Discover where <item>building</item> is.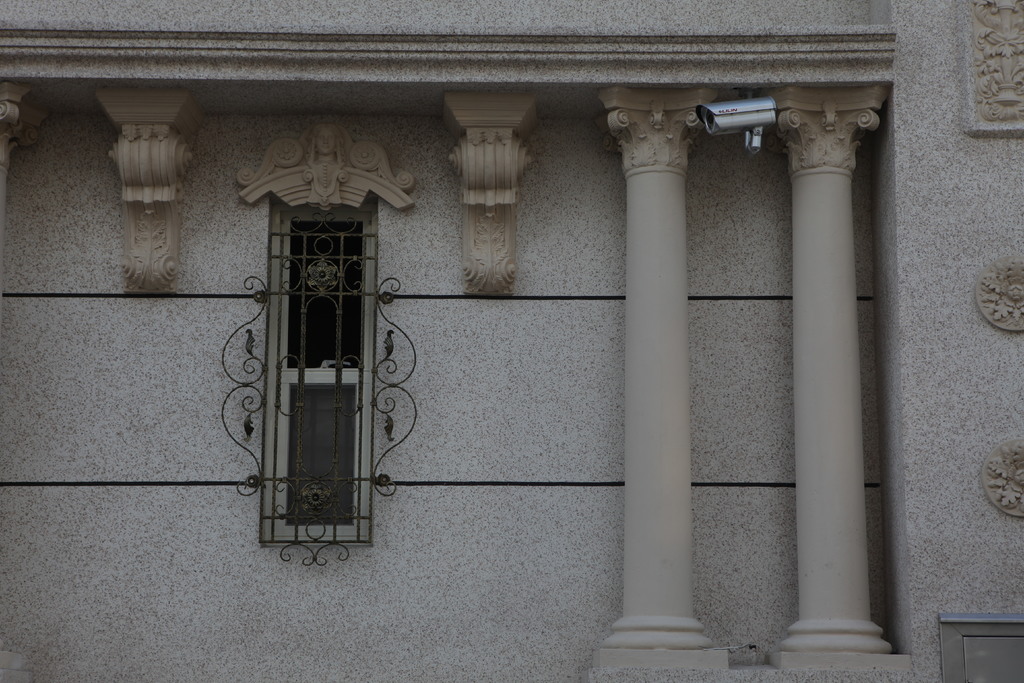
Discovered at Rect(0, 0, 1023, 682).
